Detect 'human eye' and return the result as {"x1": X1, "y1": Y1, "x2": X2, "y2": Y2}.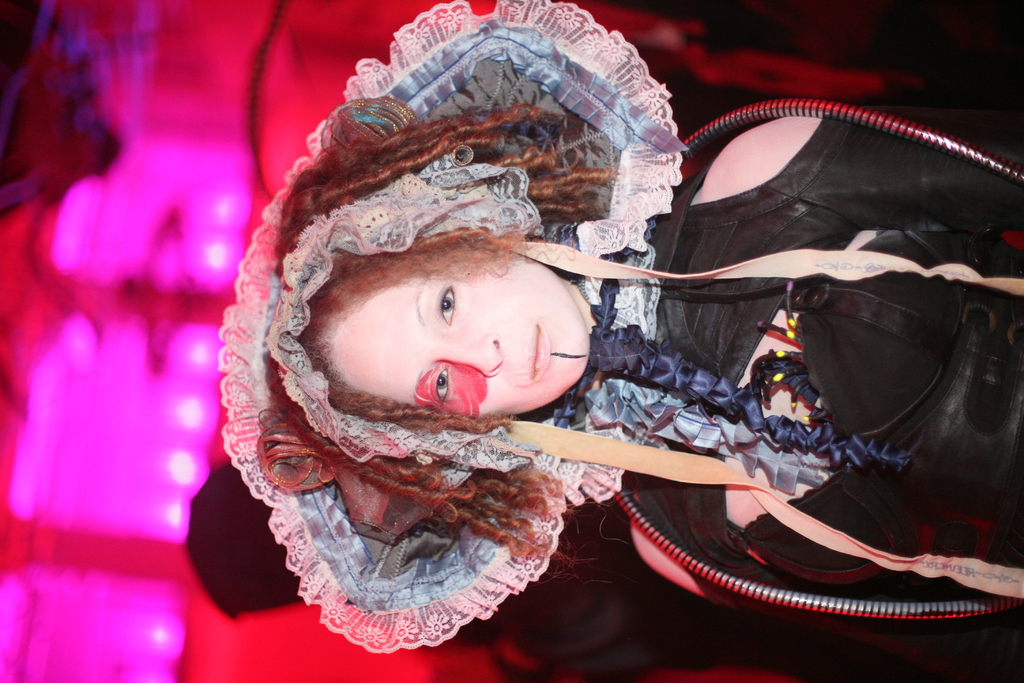
{"x1": 433, "y1": 289, "x2": 462, "y2": 330}.
